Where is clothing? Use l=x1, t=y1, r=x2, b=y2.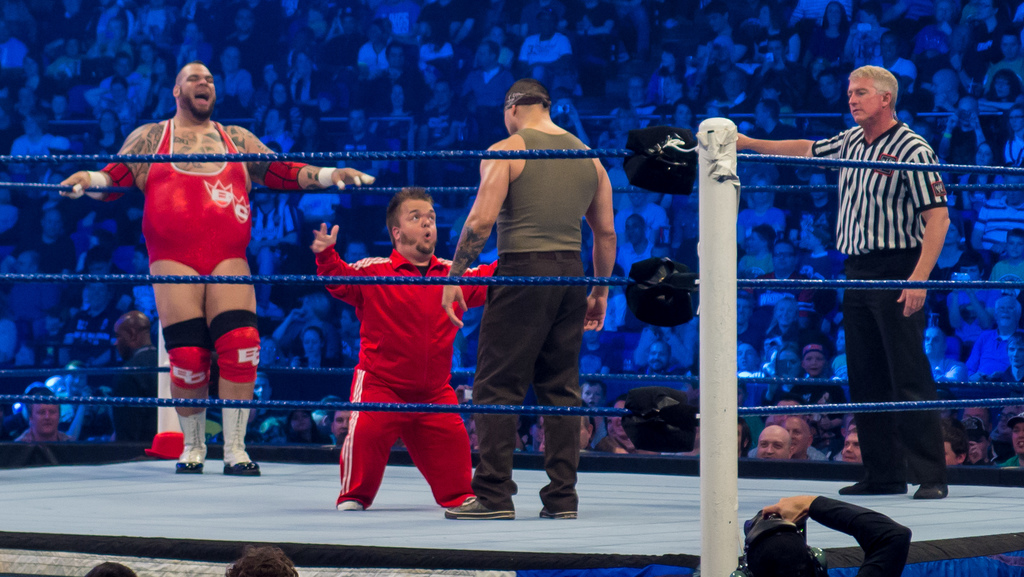
l=617, t=198, r=664, b=250.
